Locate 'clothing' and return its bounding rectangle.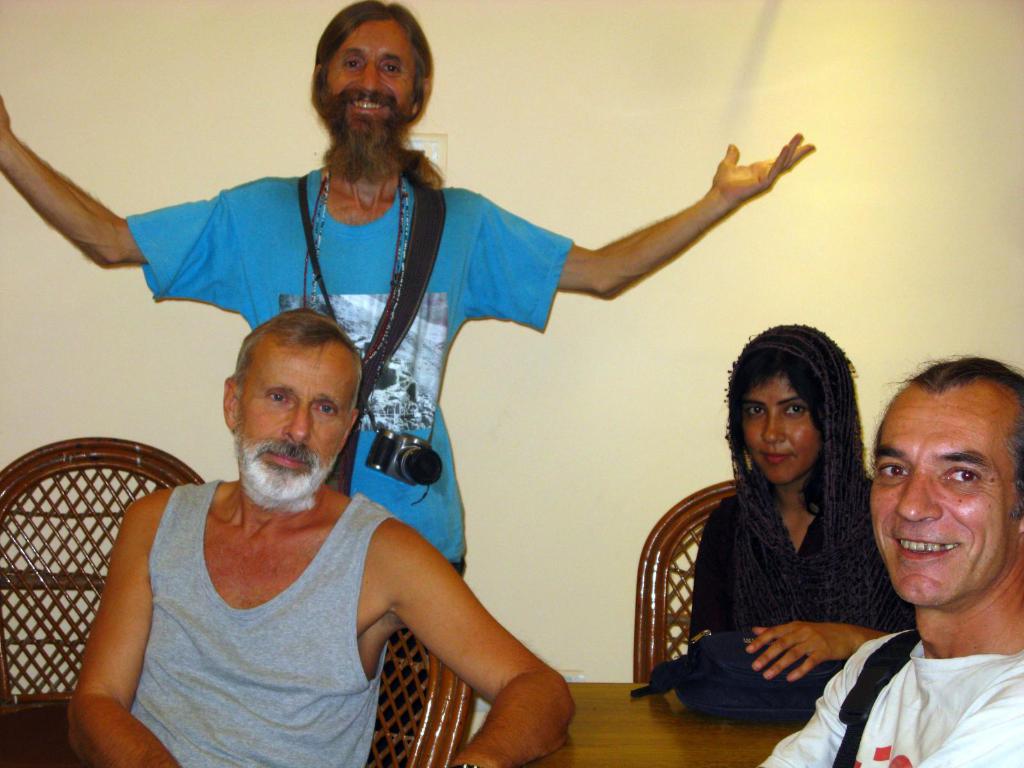
Rect(758, 623, 1023, 767).
